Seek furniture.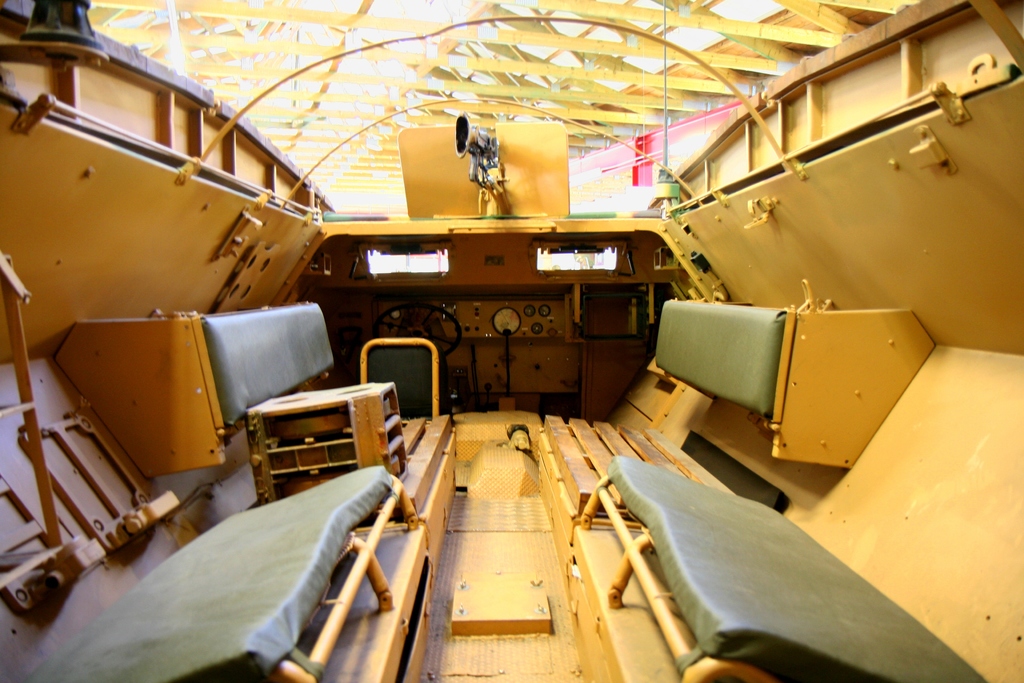
crop(23, 470, 418, 682).
